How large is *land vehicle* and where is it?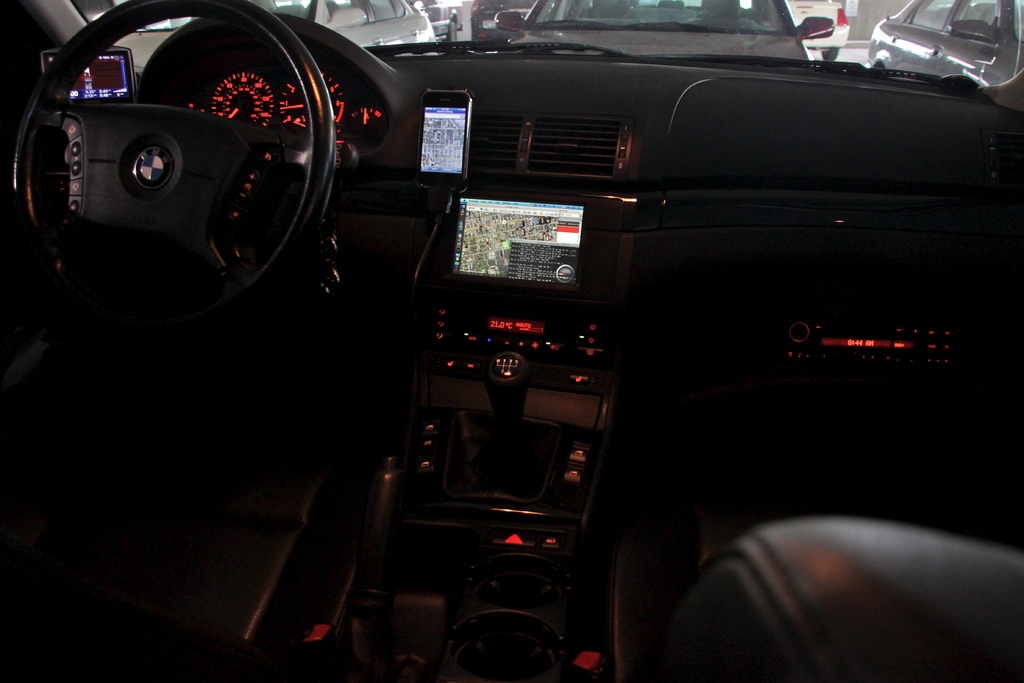
Bounding box: x1=0 y1=0 x2=1023 y2=682.
